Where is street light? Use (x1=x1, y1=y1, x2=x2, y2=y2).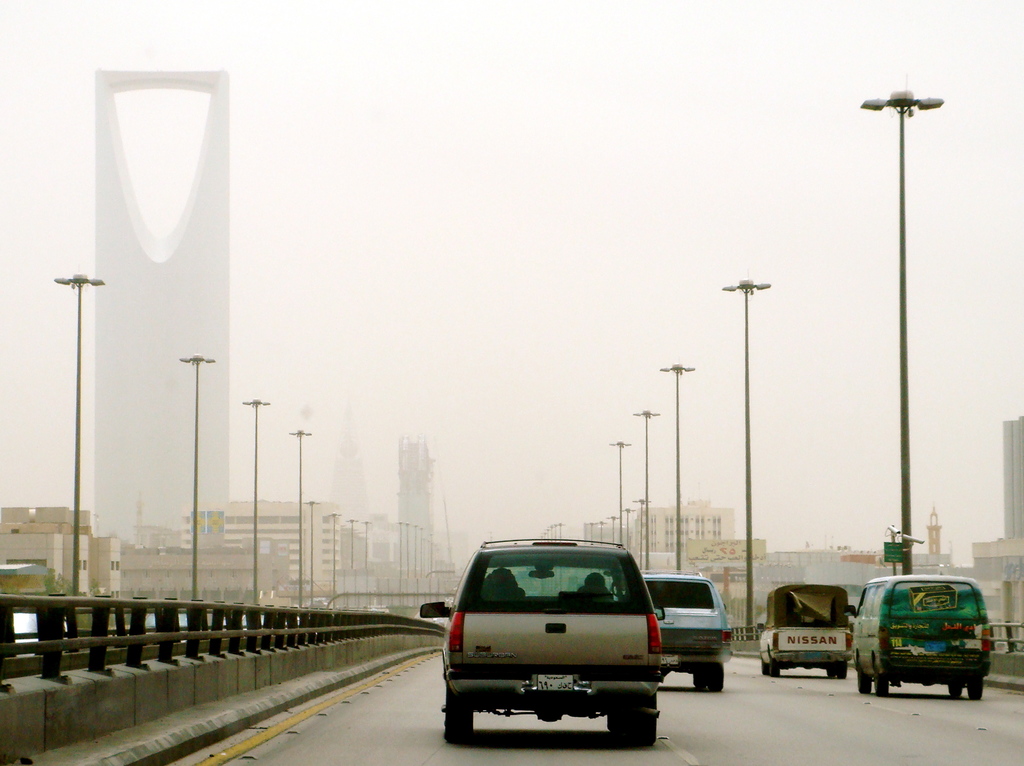
(x1=607, y1=439, x2=628, y2=546).
